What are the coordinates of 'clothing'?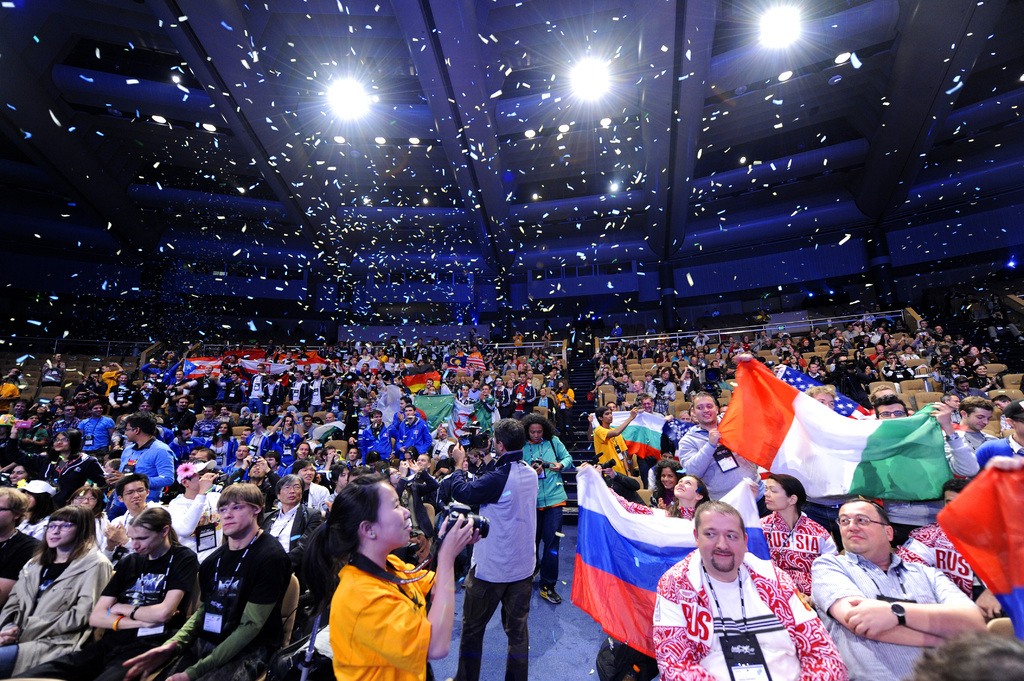
pyautogui.locateOnScreen(377, 354, 387, 364).
